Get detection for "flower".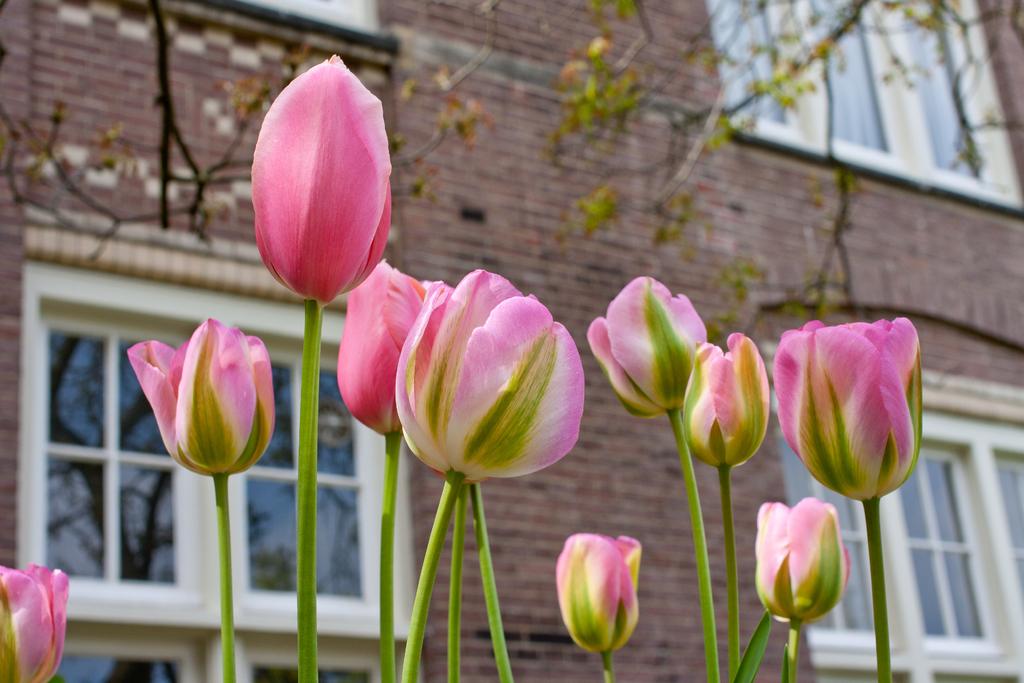
Detection: box=[129, 312, 279, 483].
